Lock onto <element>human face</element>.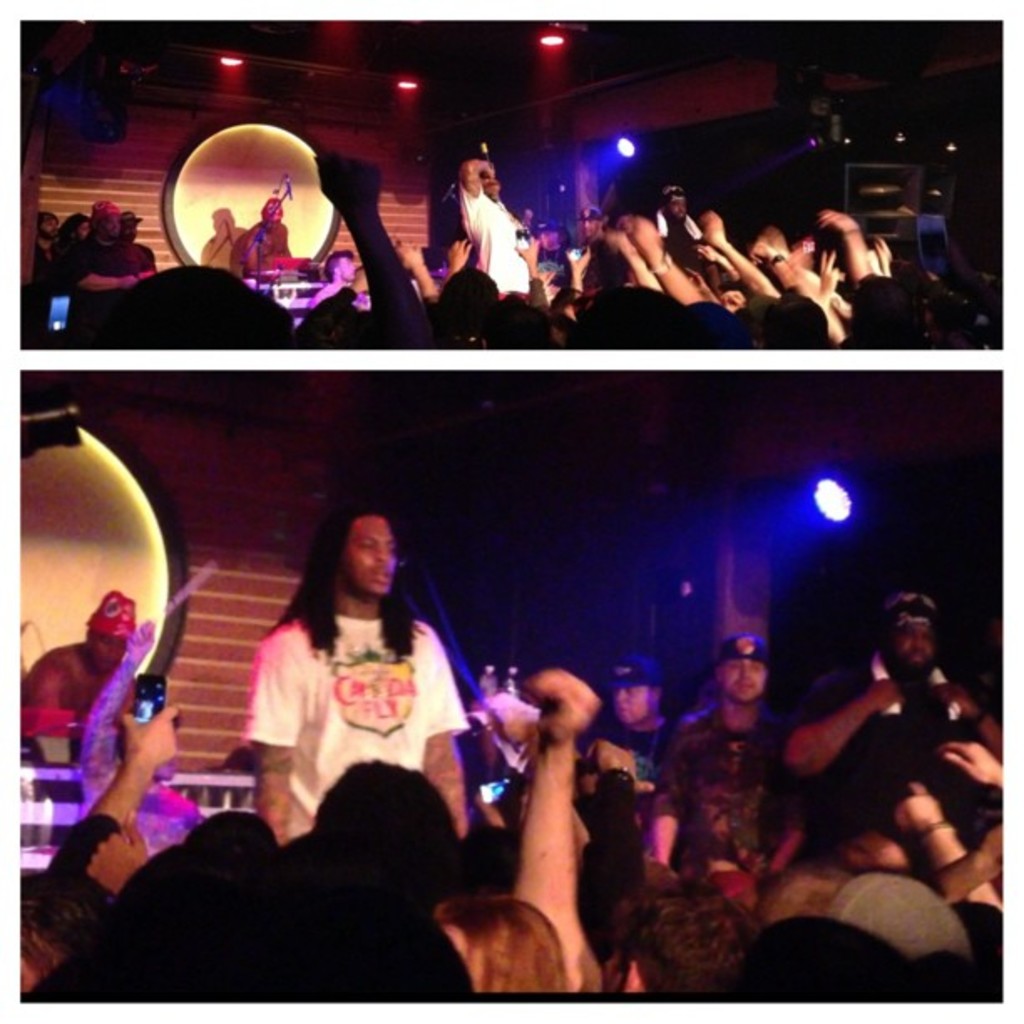
Locked: x1=537, y1=231, x2=557, y2=248.
